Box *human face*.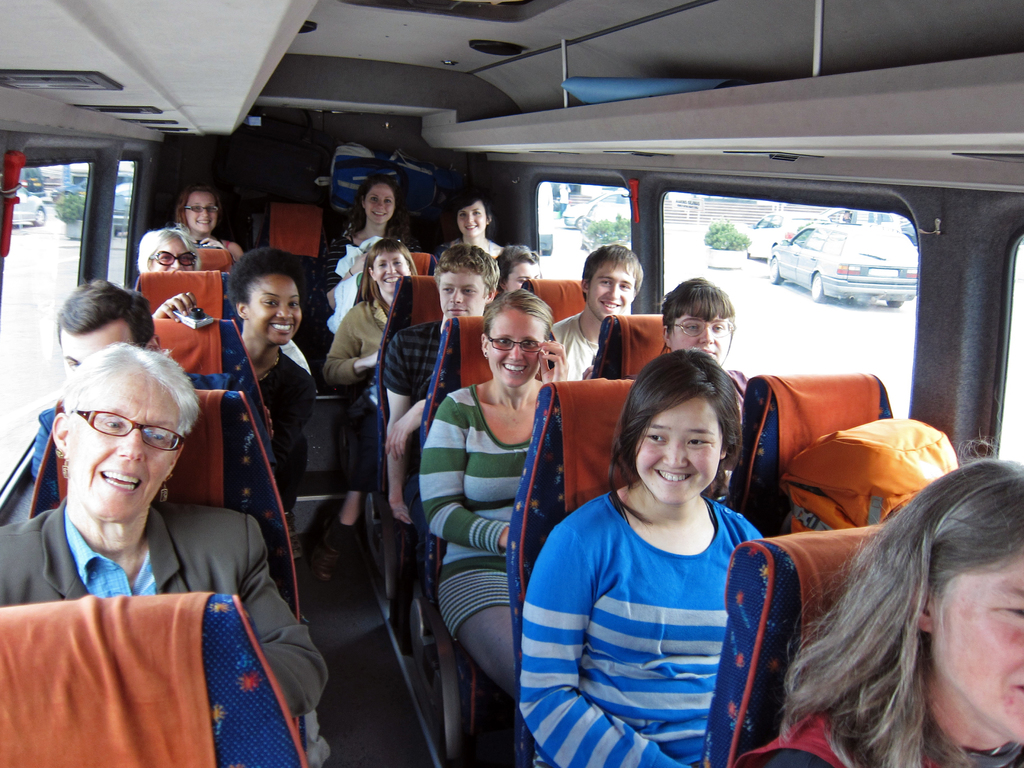
[x1=506, y1=262, x2=540, y2=291].
